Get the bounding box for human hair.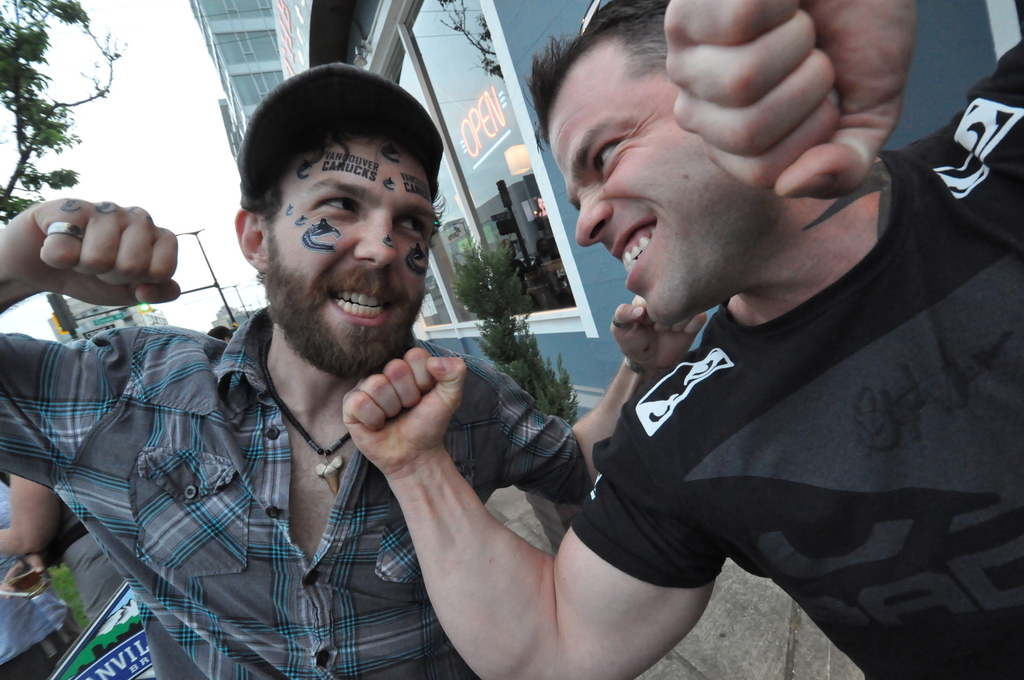
<region>525, 2, 672, 145</region>.
